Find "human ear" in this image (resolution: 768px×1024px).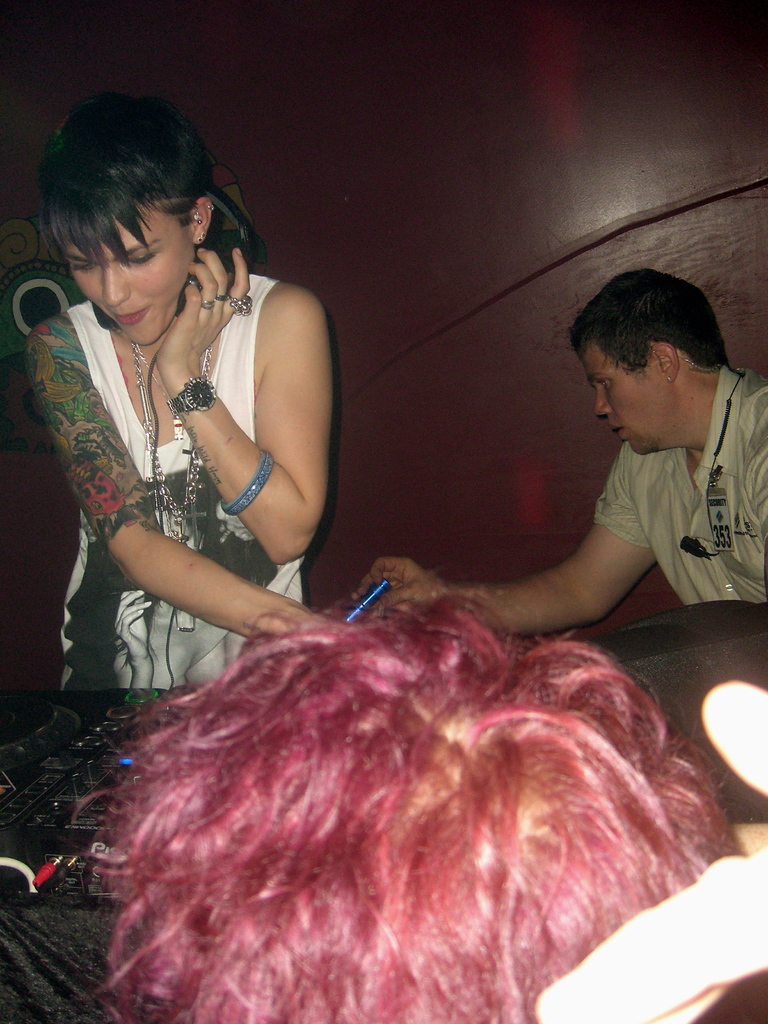
crop(188, 198, 218, 243).
